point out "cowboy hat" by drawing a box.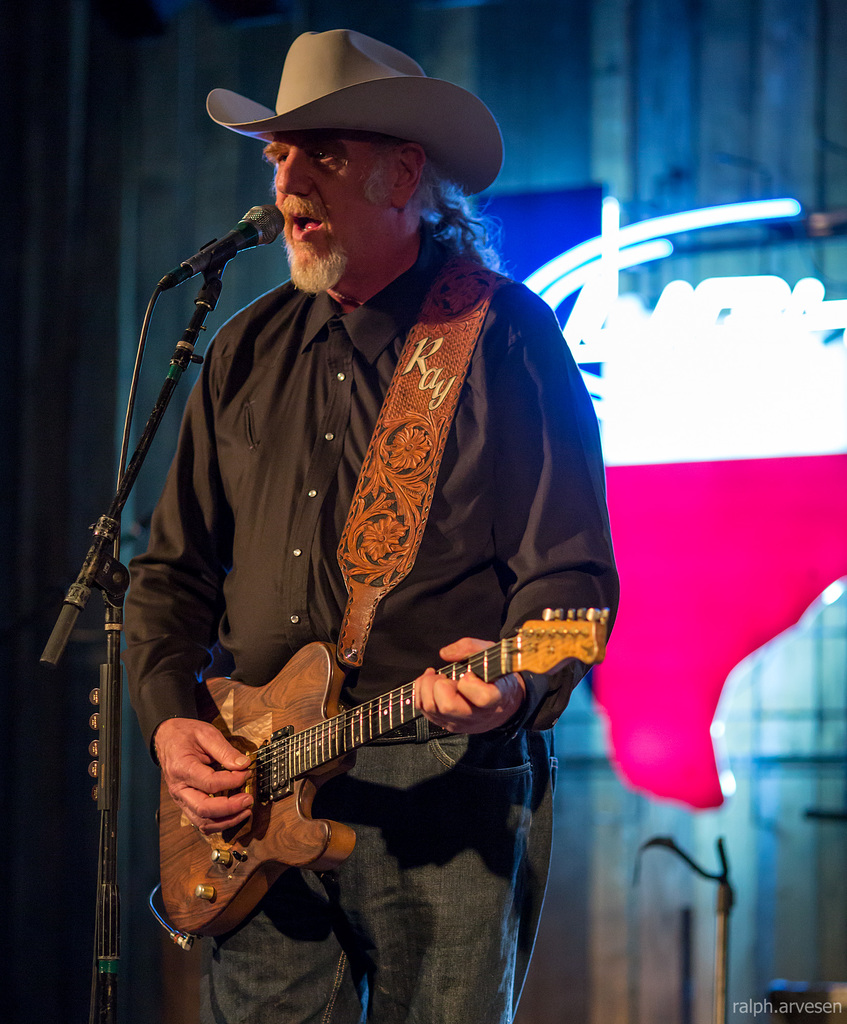
box=[187, 25, 485, 206].
